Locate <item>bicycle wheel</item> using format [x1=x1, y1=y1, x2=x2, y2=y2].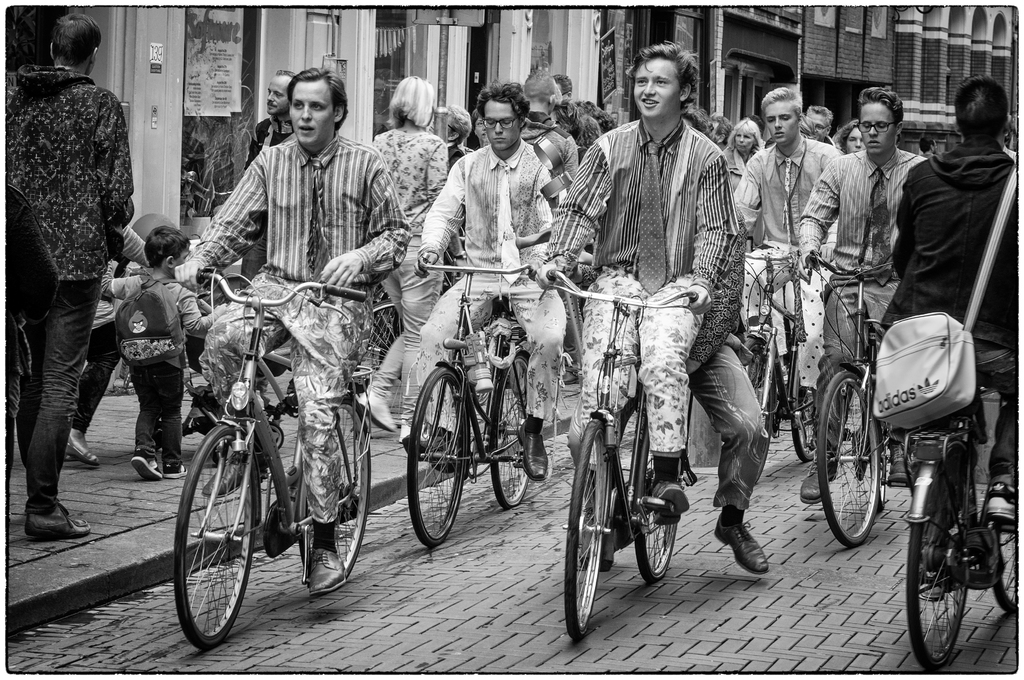
[x1=902, y1=450, x2=970, y2=663].
